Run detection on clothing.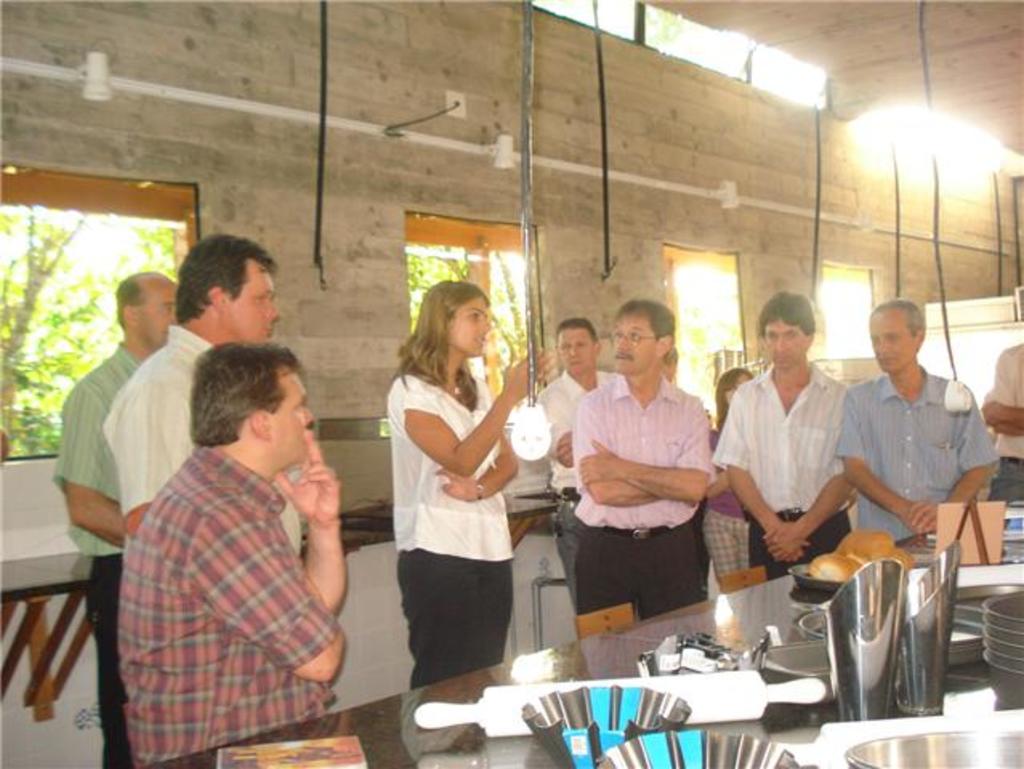
Result: l=537, t=368, r=623, b=609.
